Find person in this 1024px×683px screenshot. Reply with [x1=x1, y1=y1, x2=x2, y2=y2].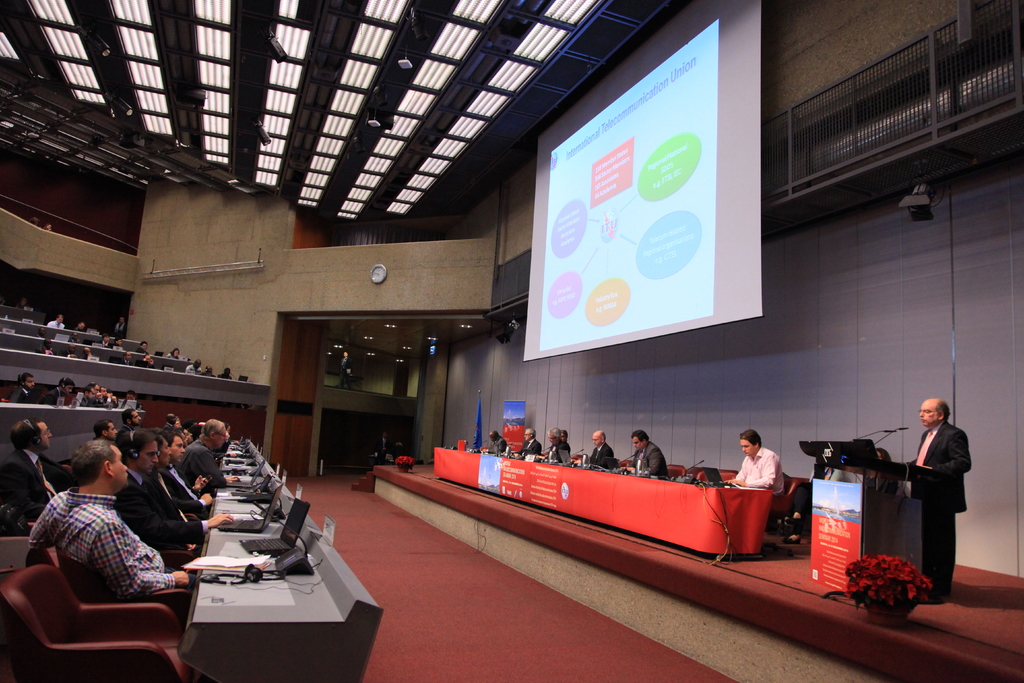
[x1=724, y1=429, x2=786, y2=494].
